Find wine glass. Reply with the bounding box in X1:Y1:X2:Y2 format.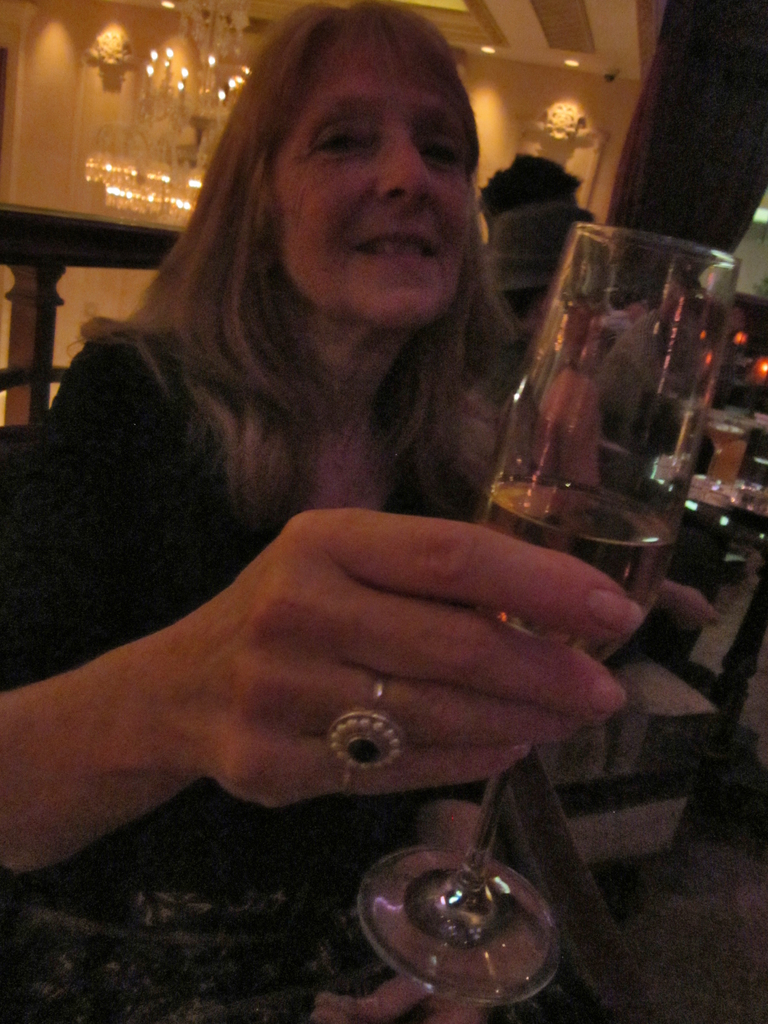
360:225:741:1007.
